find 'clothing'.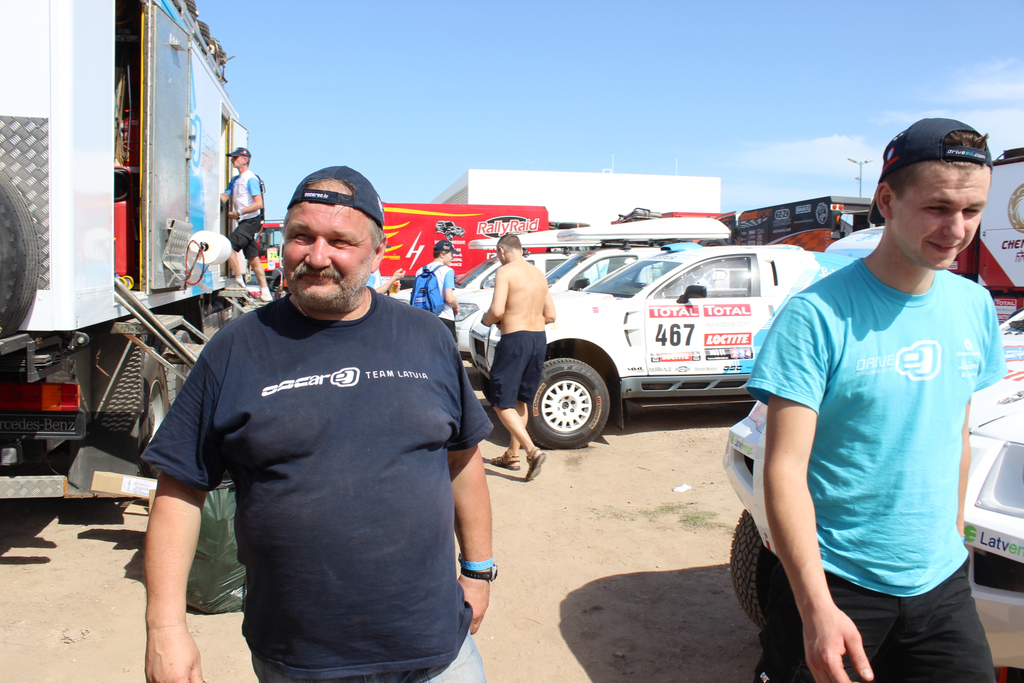
left=138, top=290, right=495, bottom=682.
